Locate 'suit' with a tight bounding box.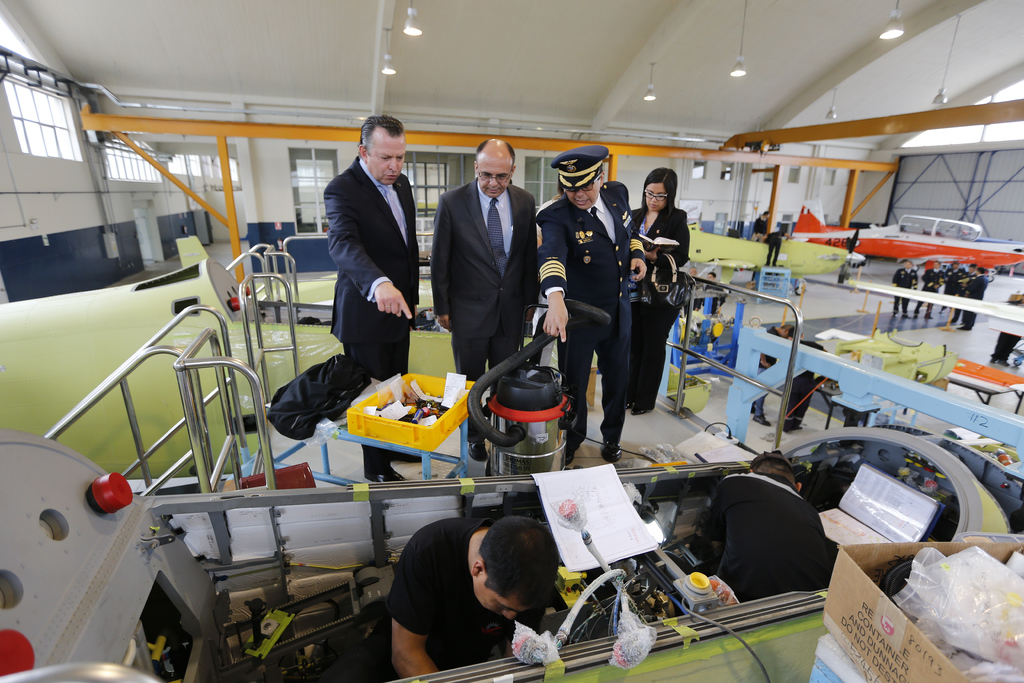
x1=966 y1=275 x2=988 y2=325.
